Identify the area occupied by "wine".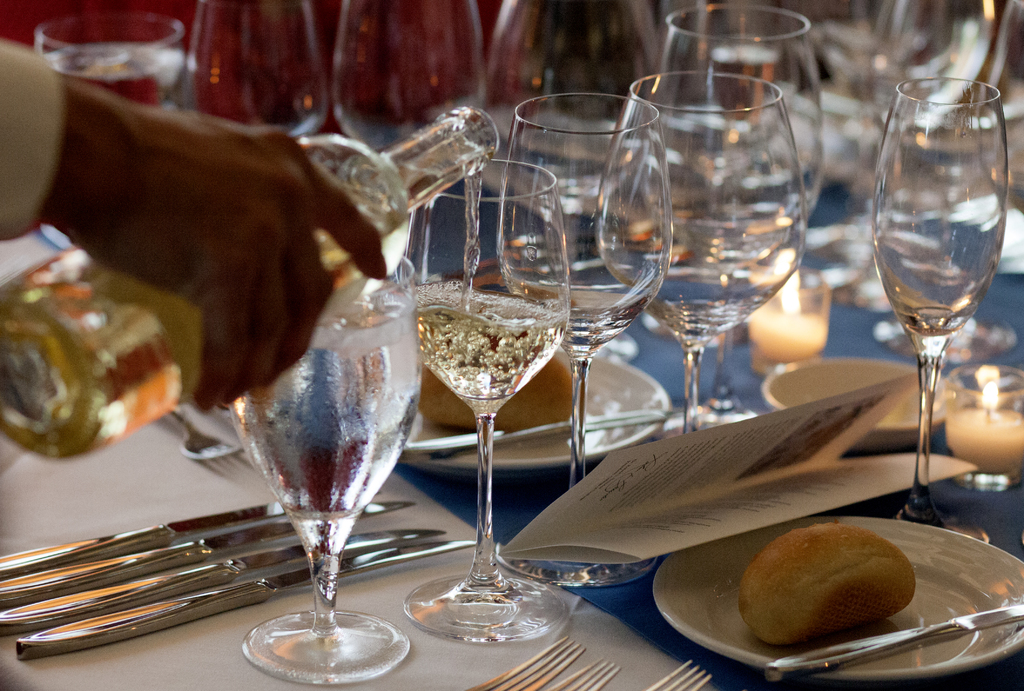
Area: region(0, 131, 492, 464).
